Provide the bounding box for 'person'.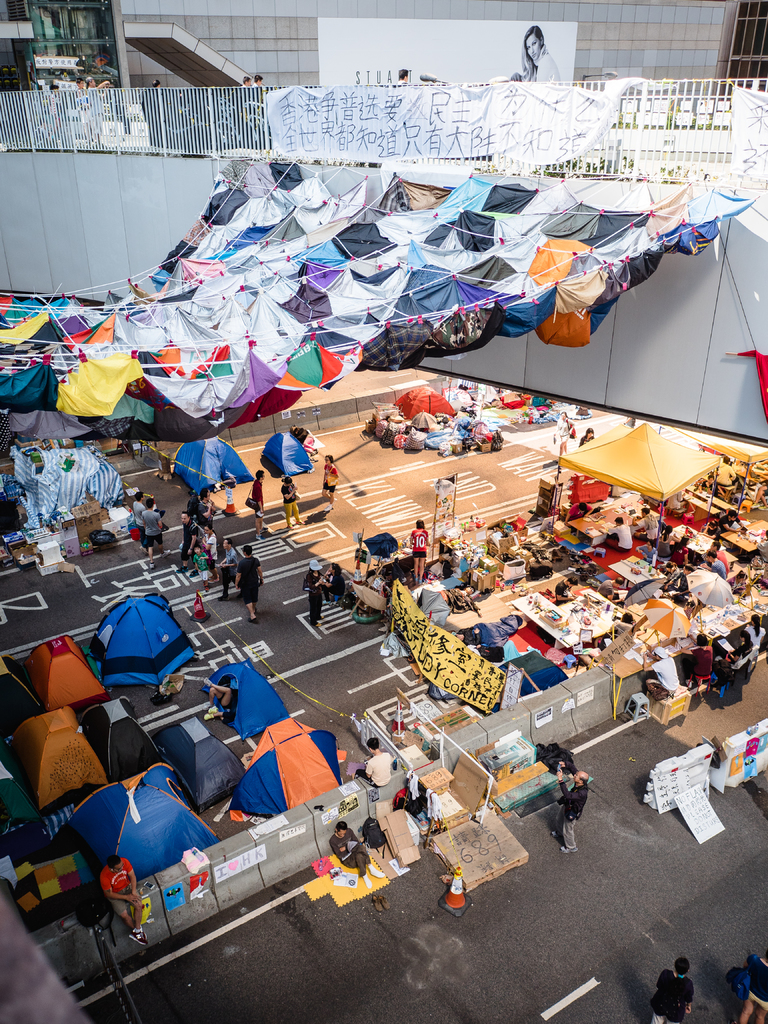
detection(320, 454, 341, 505).
